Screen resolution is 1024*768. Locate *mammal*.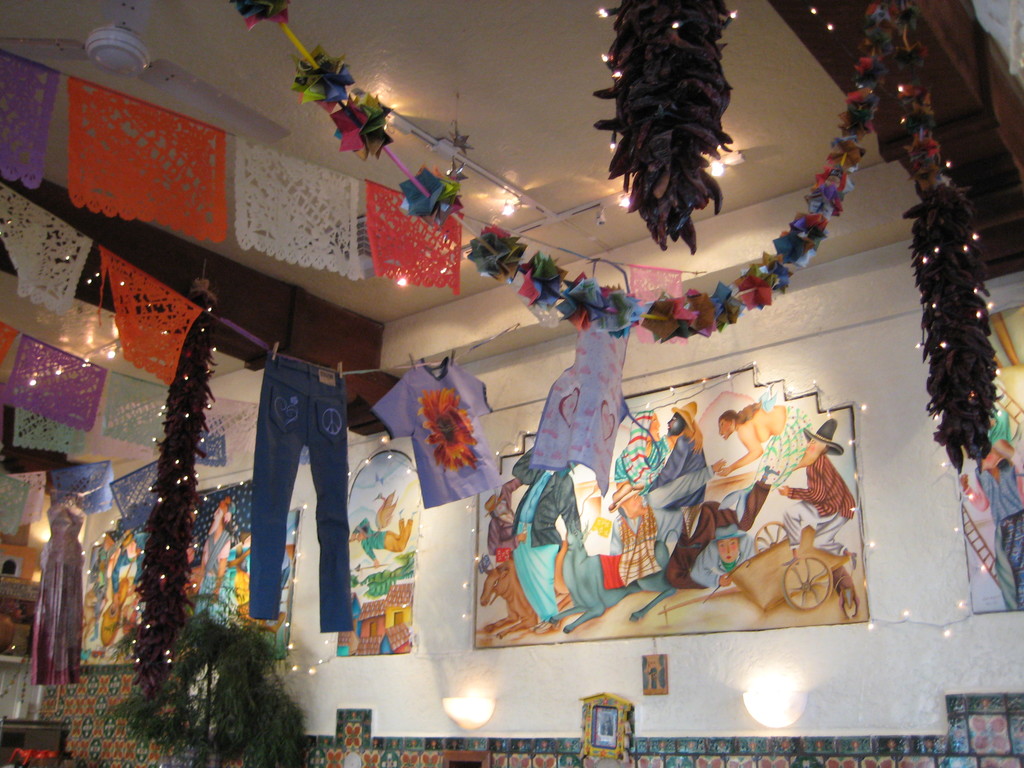
l=718, t=397, r=818, b=530.
